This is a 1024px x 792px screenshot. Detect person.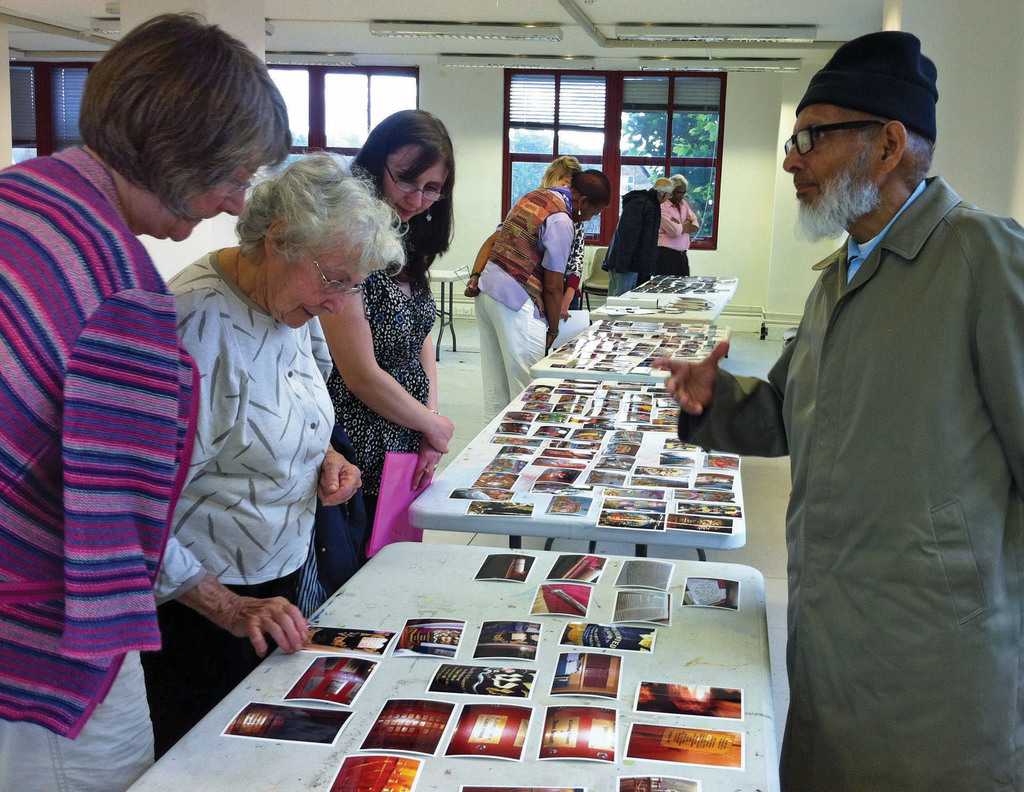
bbox=(463, 152, 593, 357).
